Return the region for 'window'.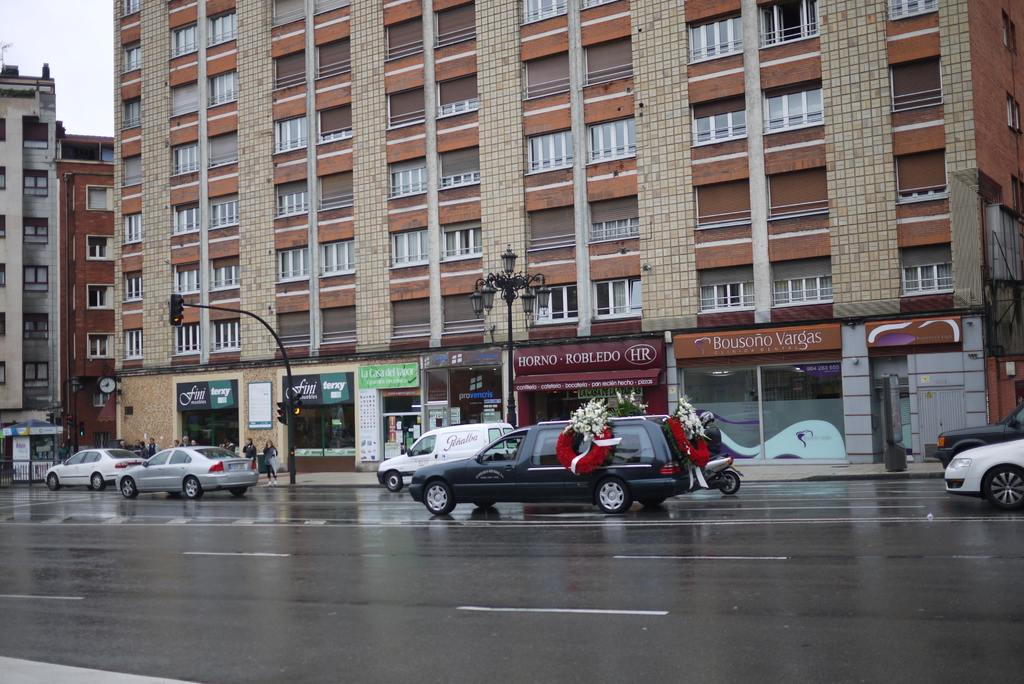
{"left": 207, "top": 69, "right": 240, "bottom": 105}.
